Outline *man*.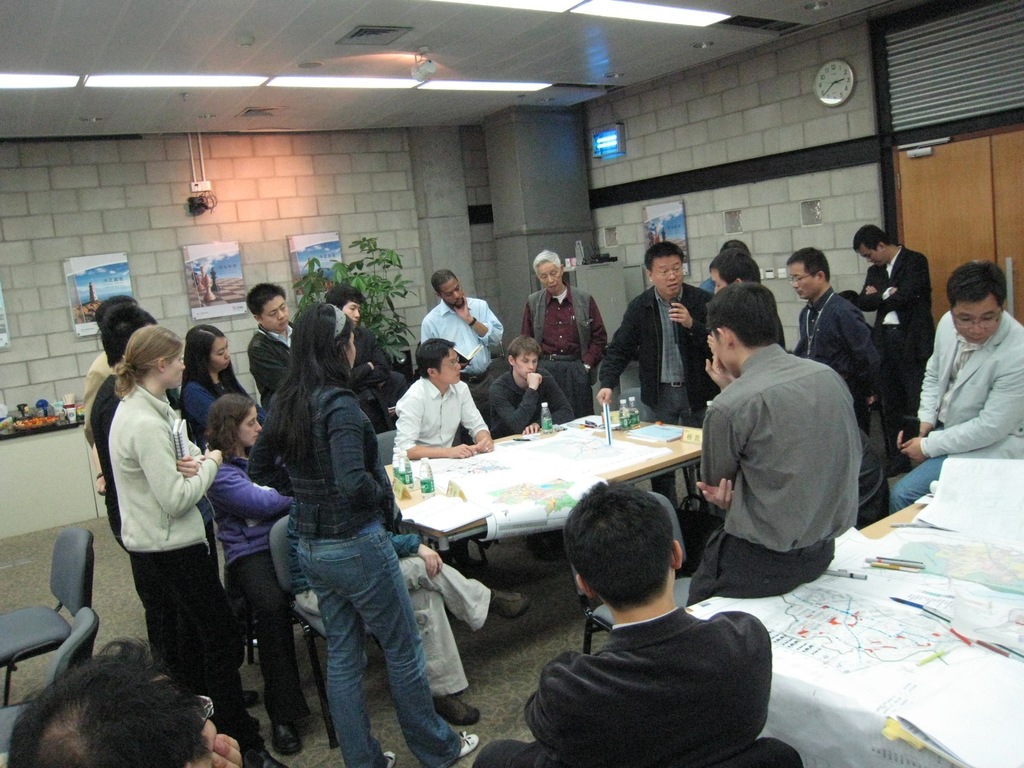
Outline: x1=487 y1=335 x2=580 y2=440.
